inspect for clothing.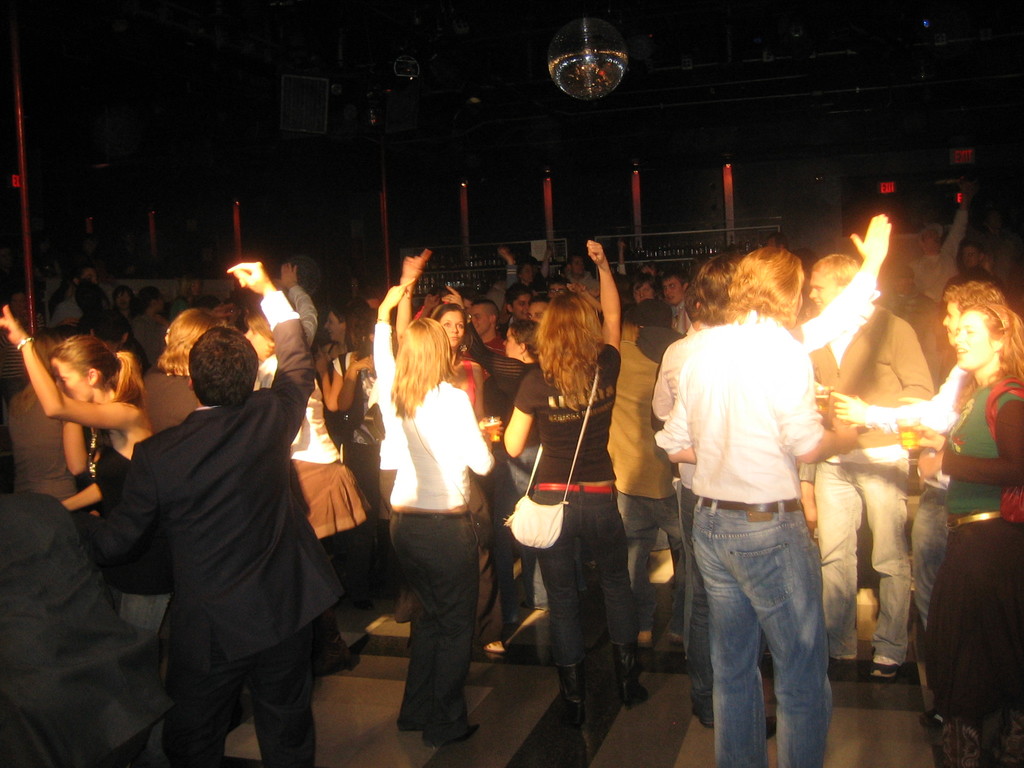
Inspection: (x1=164, y1=292, x2=186, y2=319).
